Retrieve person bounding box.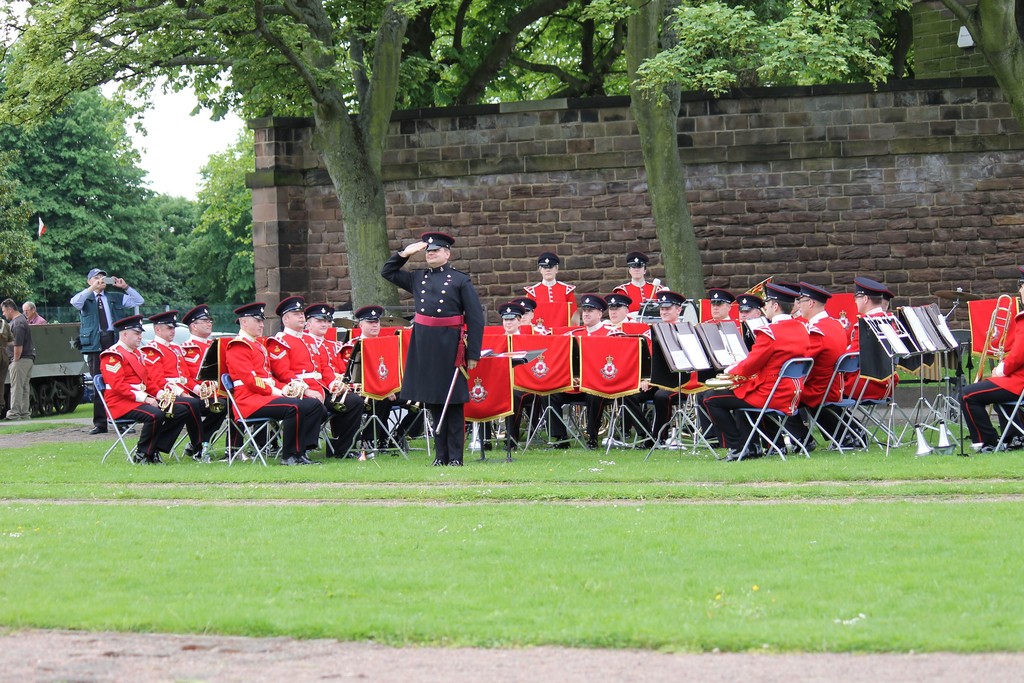
Bounding box: [x1=525, y1=254, x2=582, y2=329].
